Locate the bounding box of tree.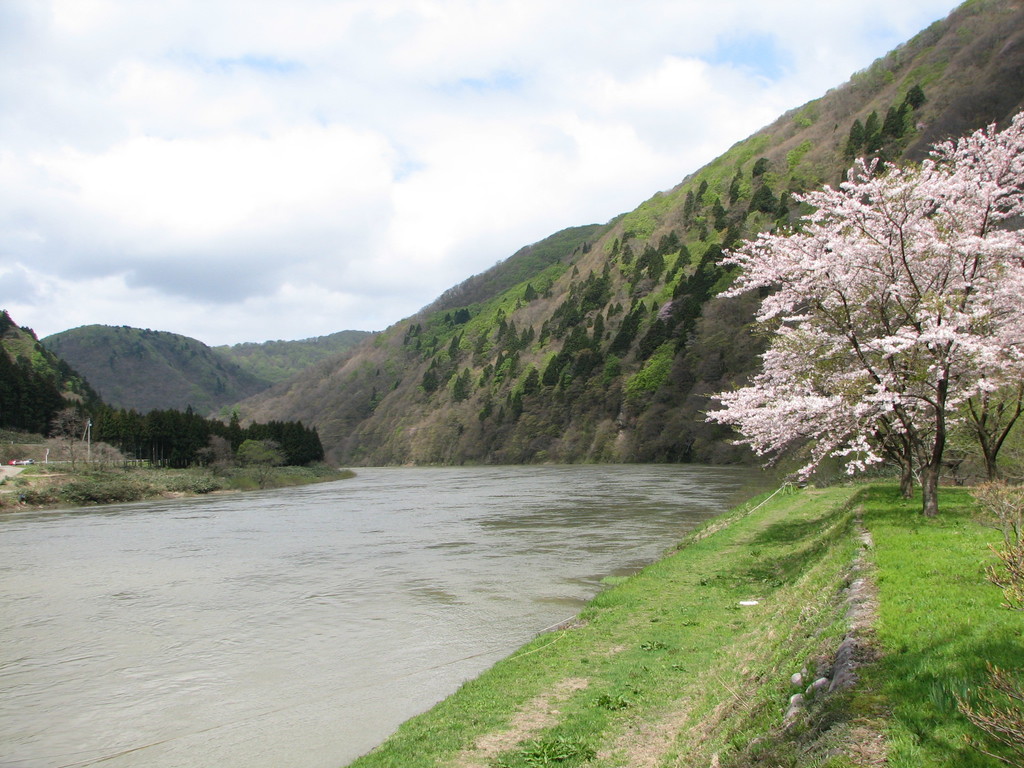
Bounding box: x1=666, y1=244, x2=694, y2=285.
